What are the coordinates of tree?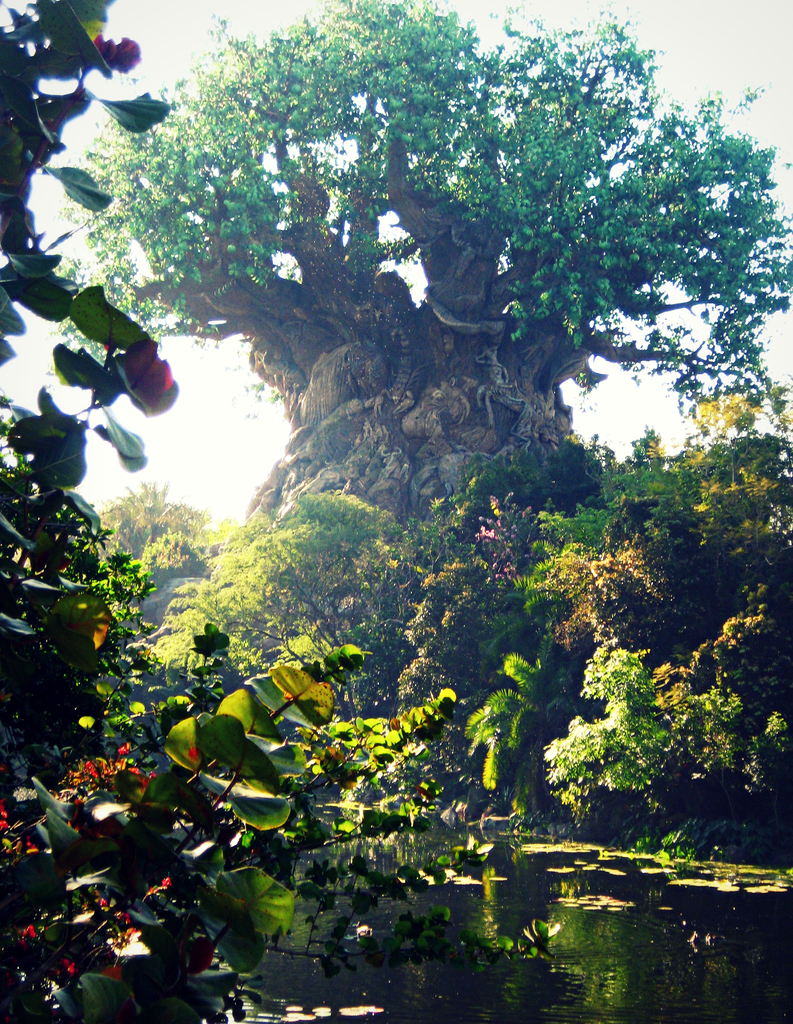
left=54, top=0, right=792, bottom=528.
